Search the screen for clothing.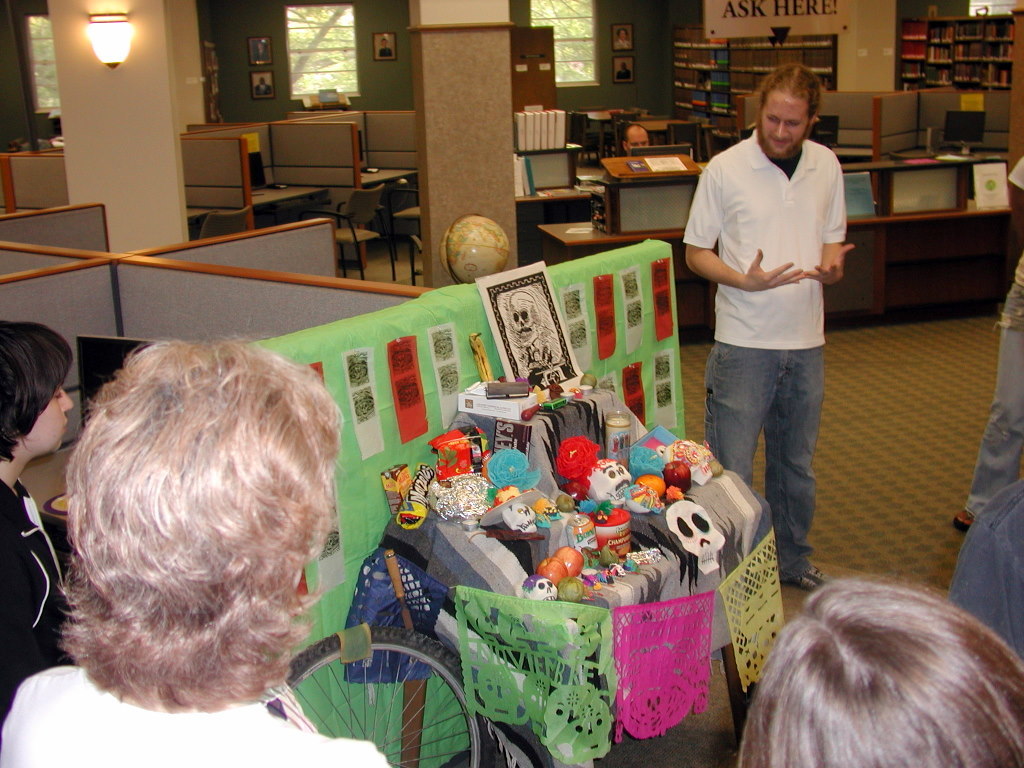
Found at Rect(936, 485, 1023, 663).
